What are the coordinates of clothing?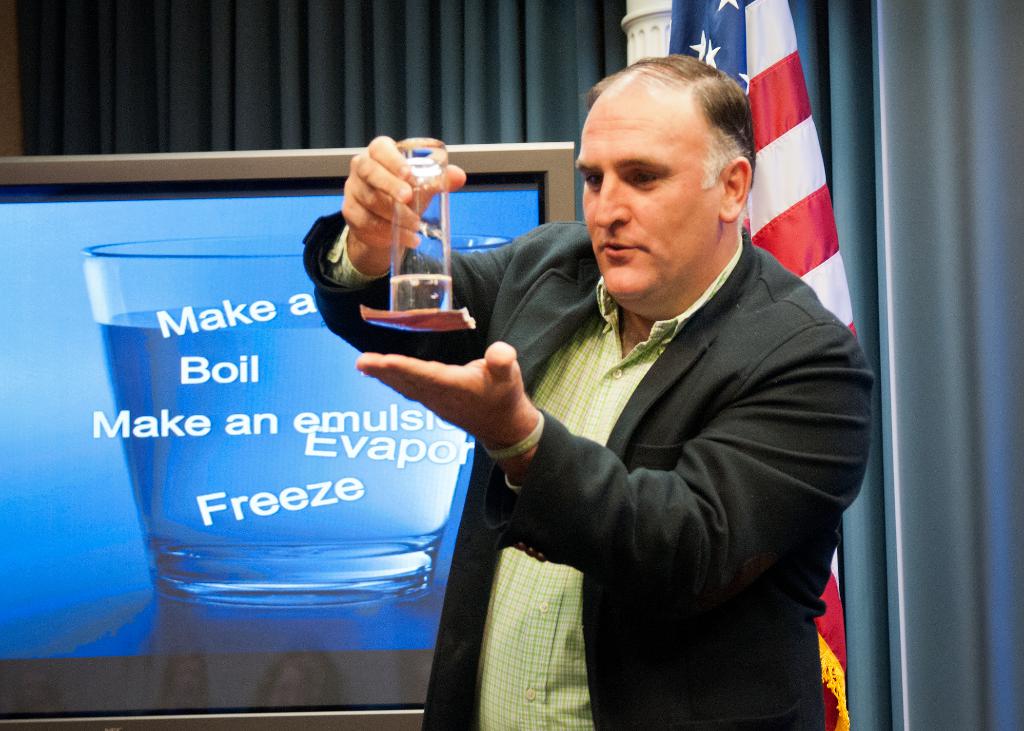
select_region(338, 145, 905, 705).
